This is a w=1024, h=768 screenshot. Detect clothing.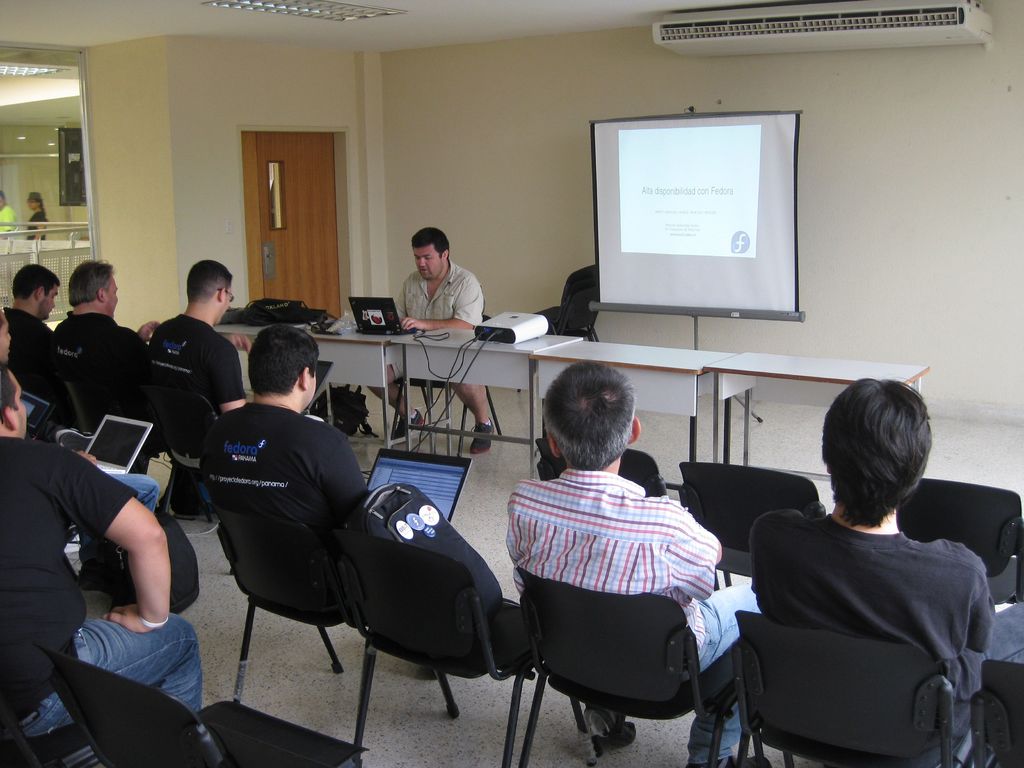
l=1, t=207, r=13, b=233.
